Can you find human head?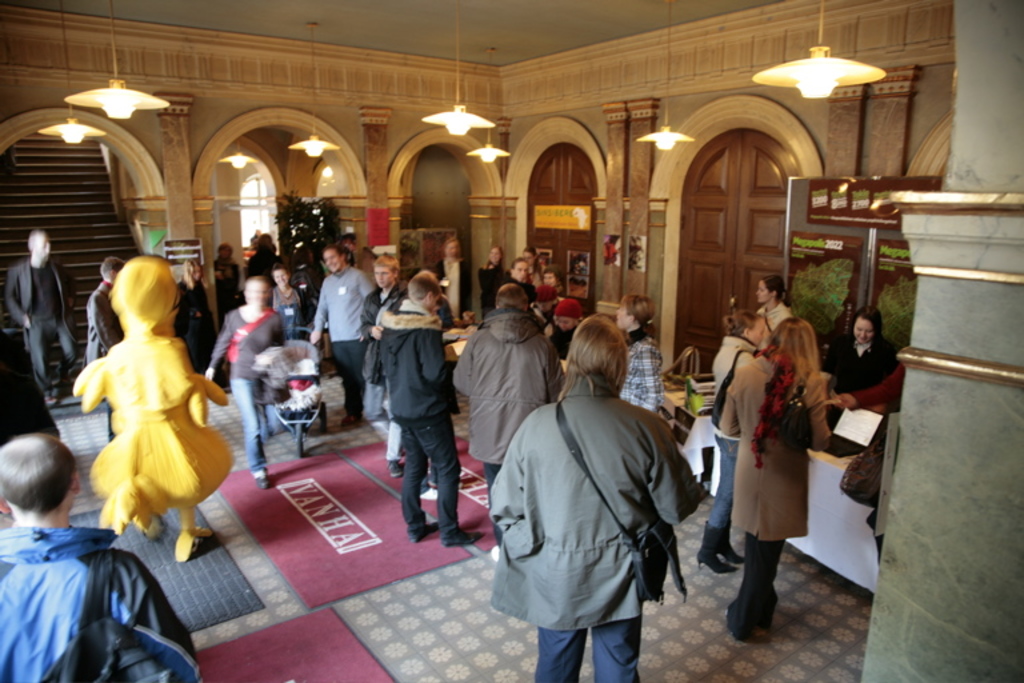
Yes, bounding box: rect(0, 440, 68, 535).
